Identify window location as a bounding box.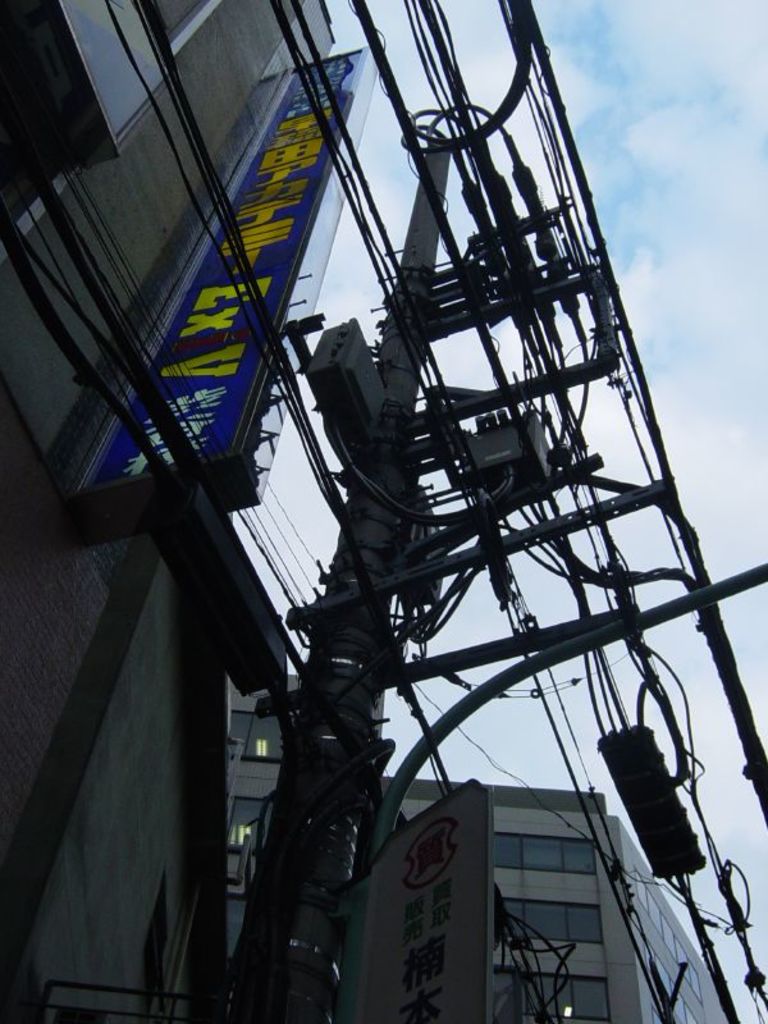
x1=225 y1=792 x2=265 y2=878.
